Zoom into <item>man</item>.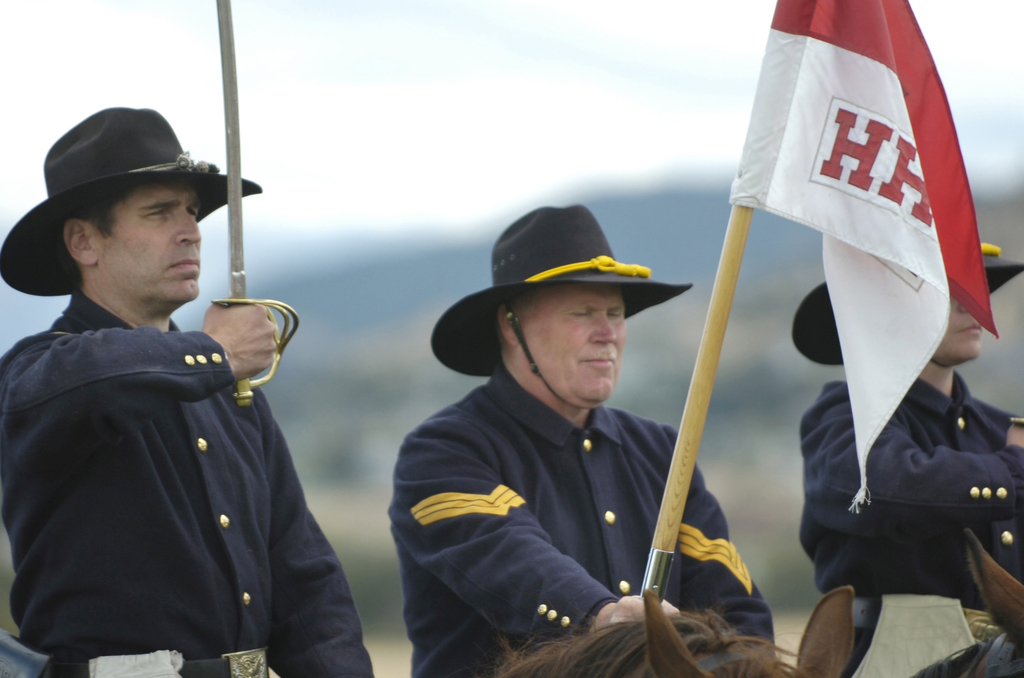
Zoom target: 383, 202, 780, 677.
